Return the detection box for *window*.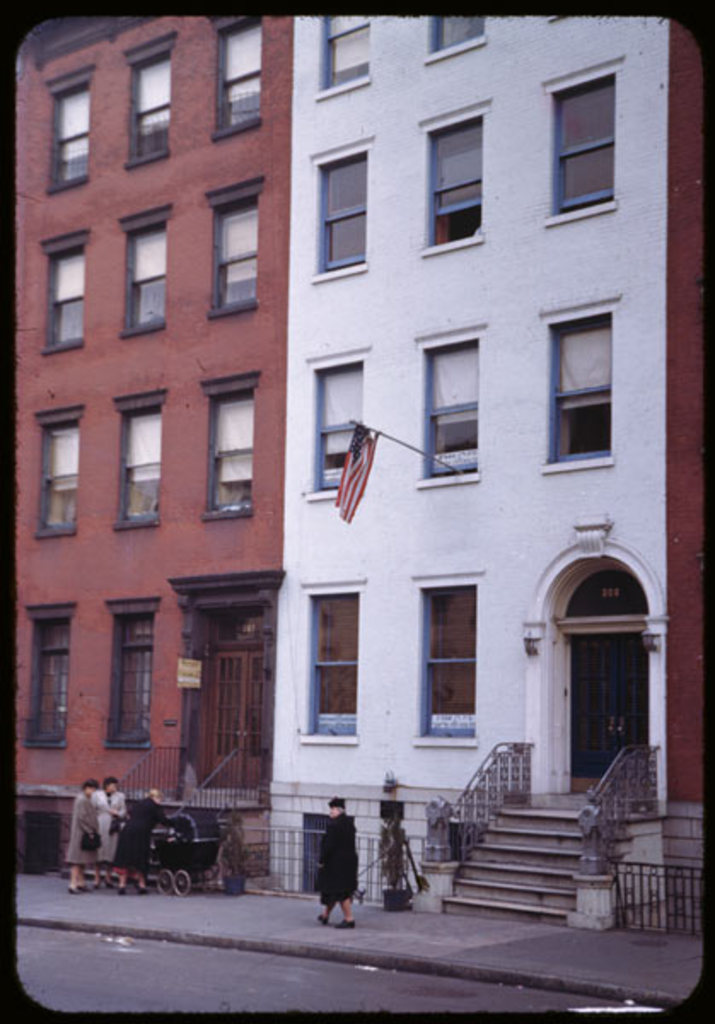
[29, 406, 84, 534].
